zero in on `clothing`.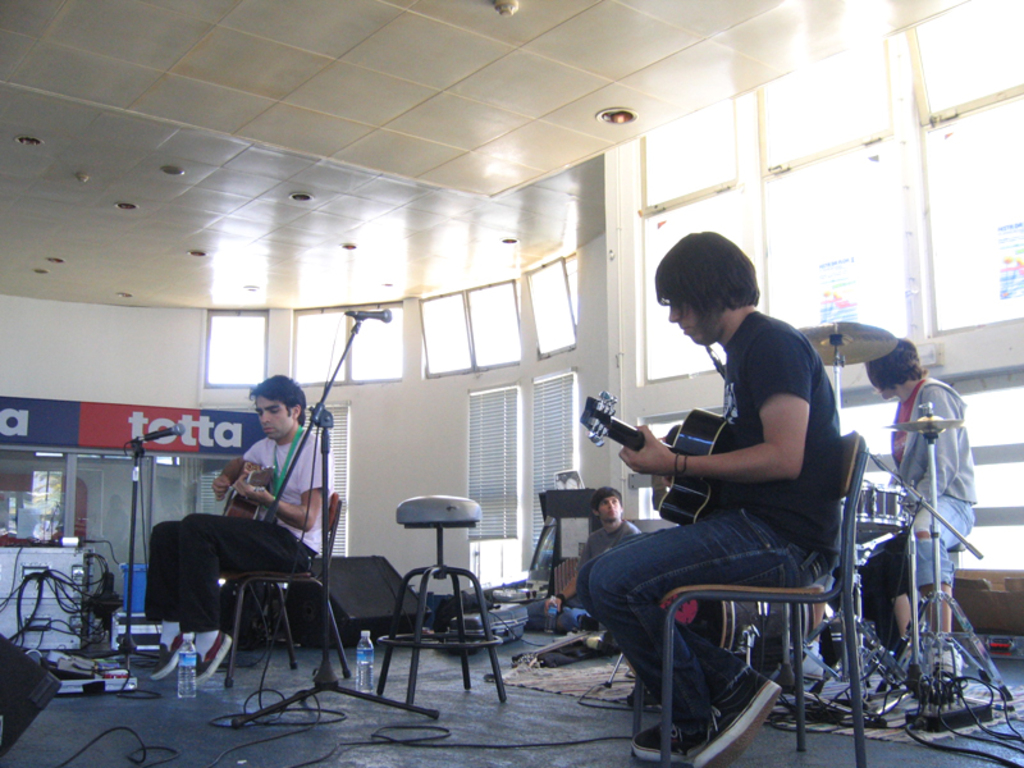
Zeroed in: bbox=[882, 376, 977, 602].
